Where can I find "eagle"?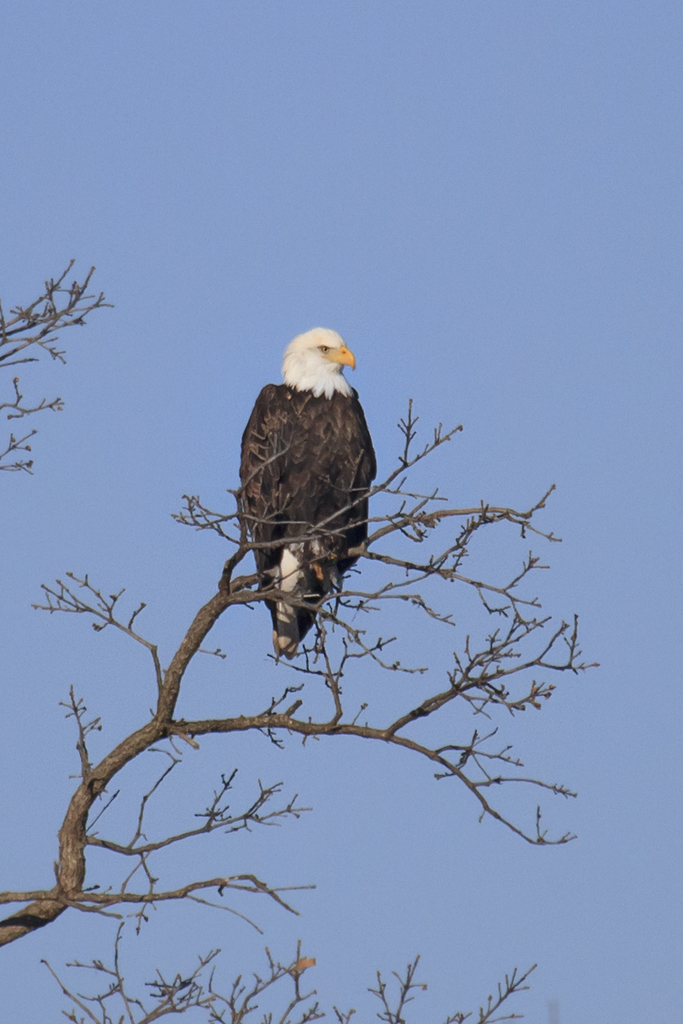
You can find it at pyautogui.locateOnScreen(242, 329, 375, 653).
